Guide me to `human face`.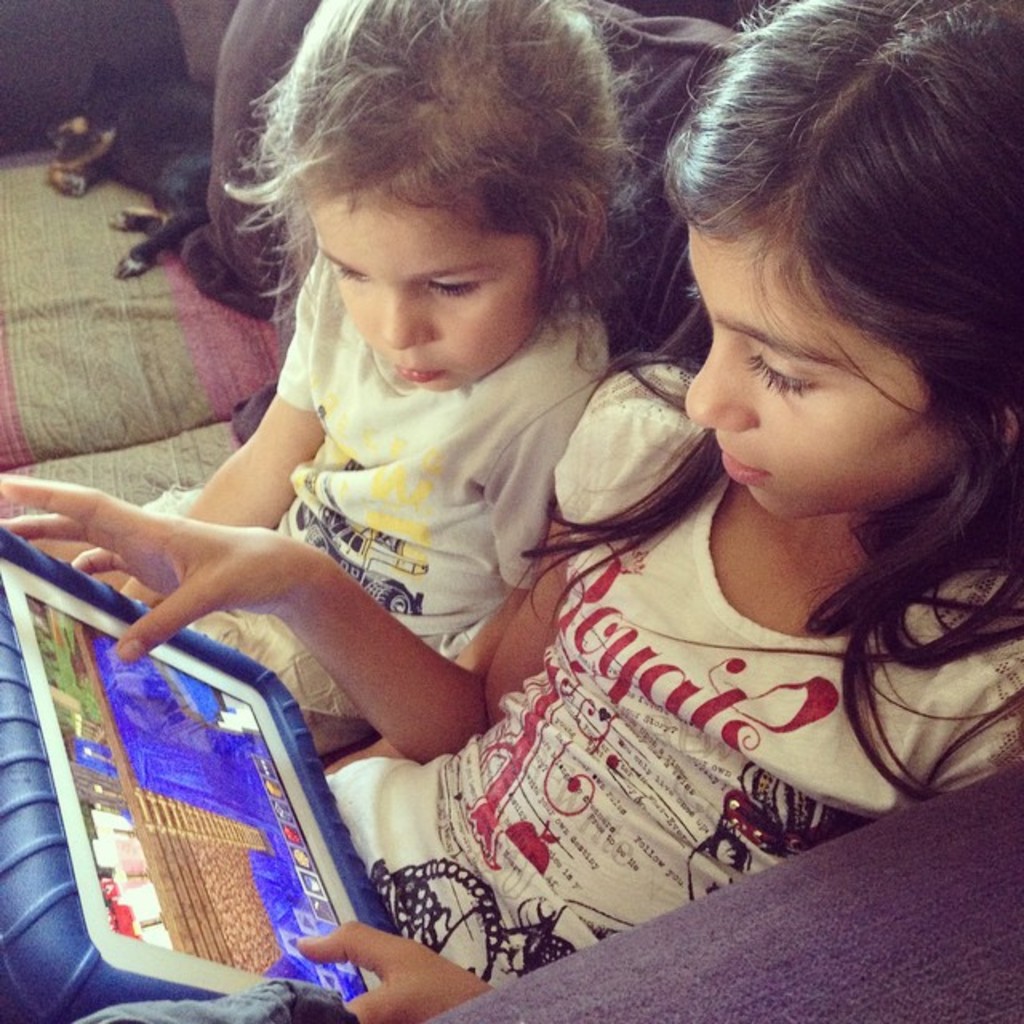
Guidance: [left=688, top=243, right=957, bottom=518].
